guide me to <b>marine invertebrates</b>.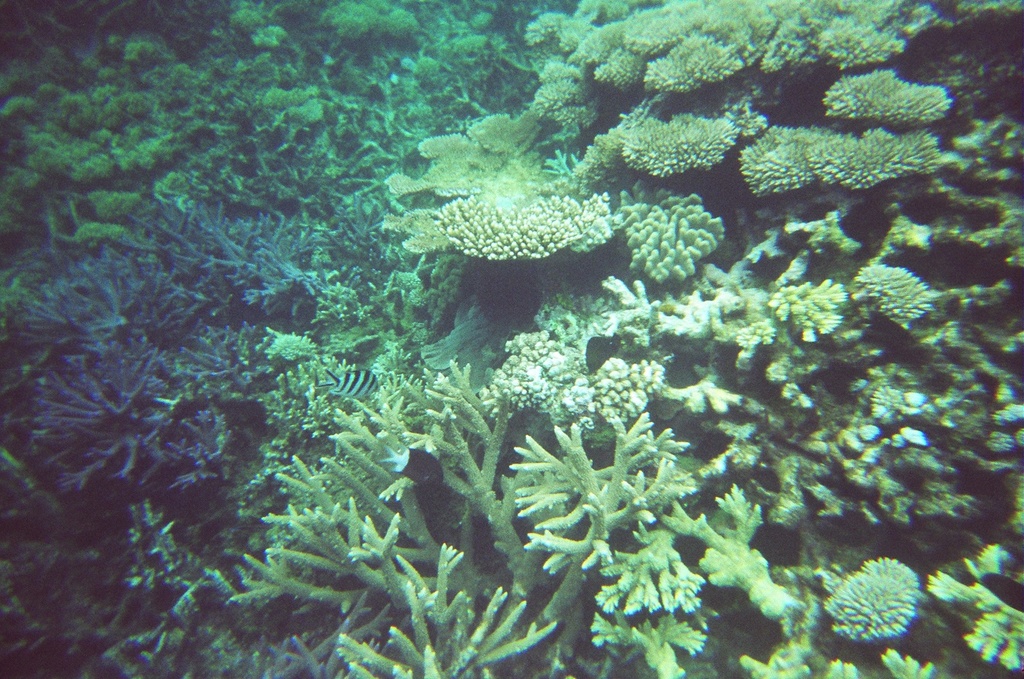
Guidance: l=808, t=33, r=978, b=123.
